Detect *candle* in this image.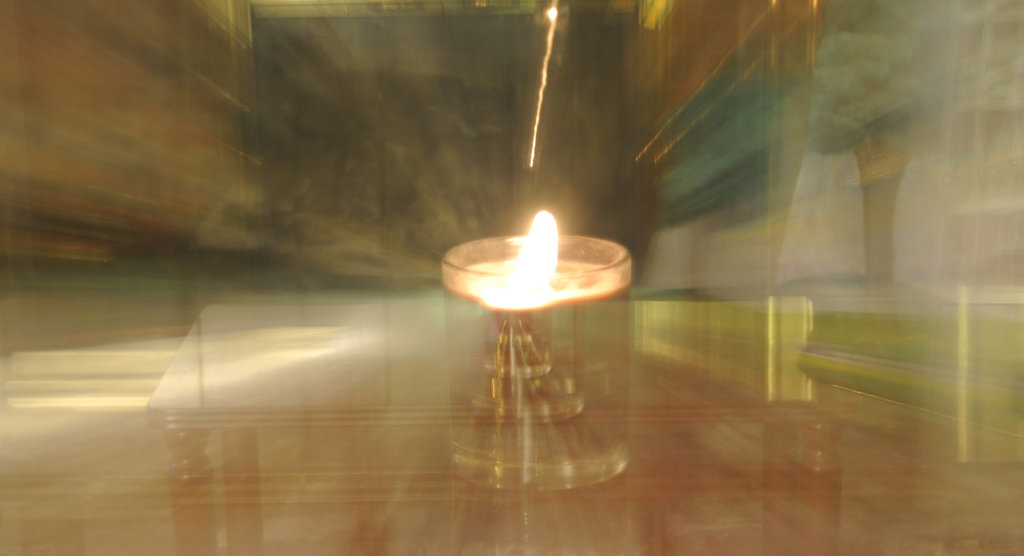
Detection: bbox(438, 202, 634, 338).
